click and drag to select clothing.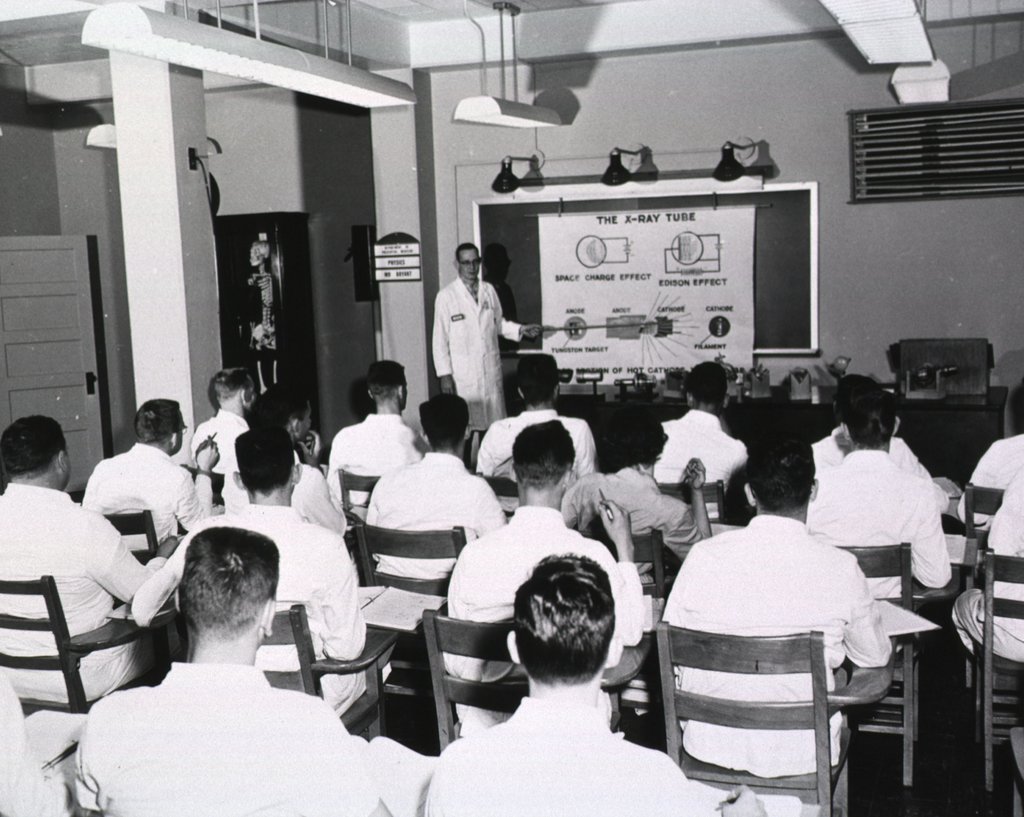
Selection: [x1=473, y1=399, x2=600, y2=498].
